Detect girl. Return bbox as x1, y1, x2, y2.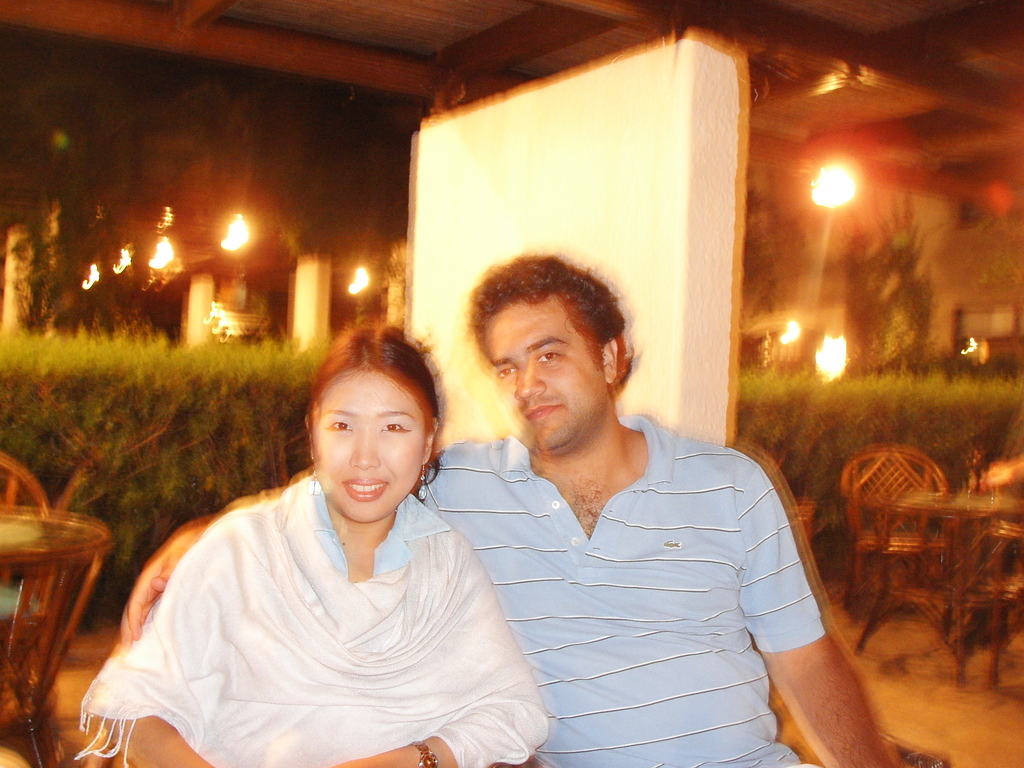
73, 322, 552, 767.
